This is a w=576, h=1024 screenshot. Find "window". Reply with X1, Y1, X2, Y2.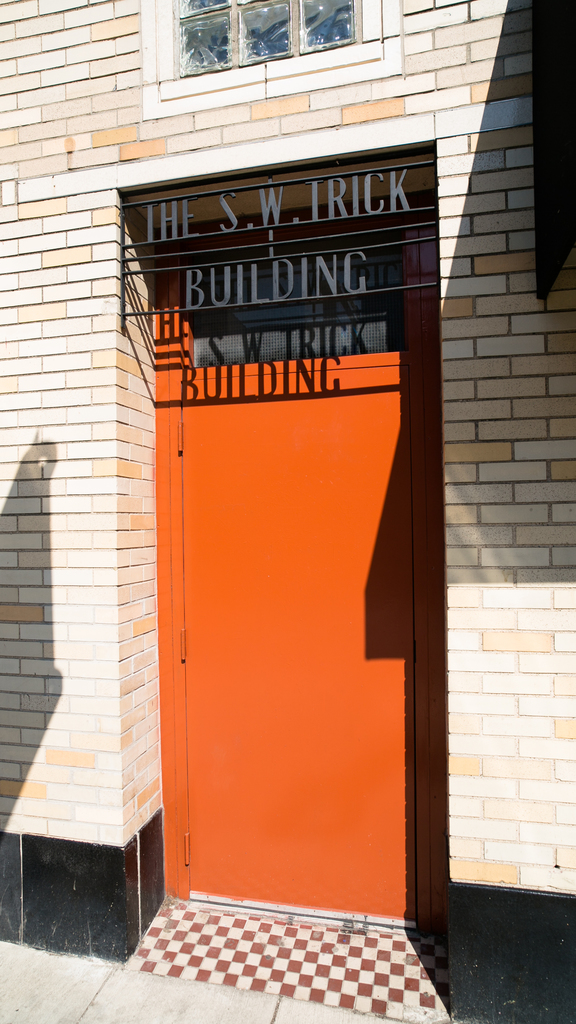
146, 4, 253, 69.
